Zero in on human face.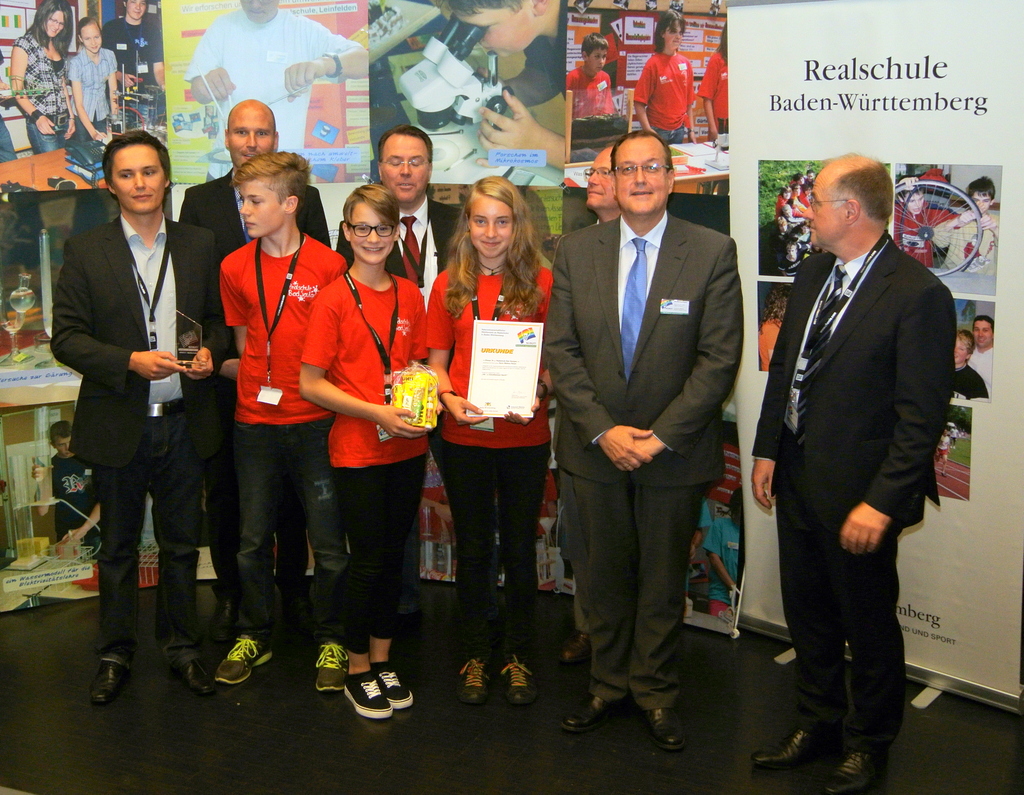
Zeroed in: box=[464, 203, 512, 252].
